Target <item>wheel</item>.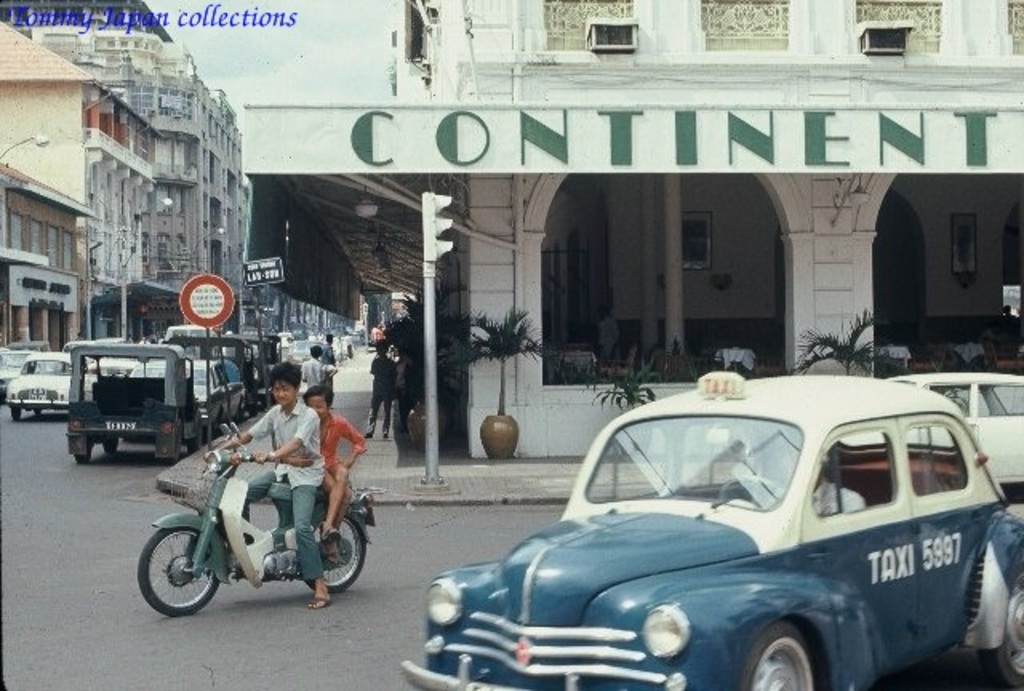
Target region: pyautogui.locateOnScreen(138, 533, 216, 624).
